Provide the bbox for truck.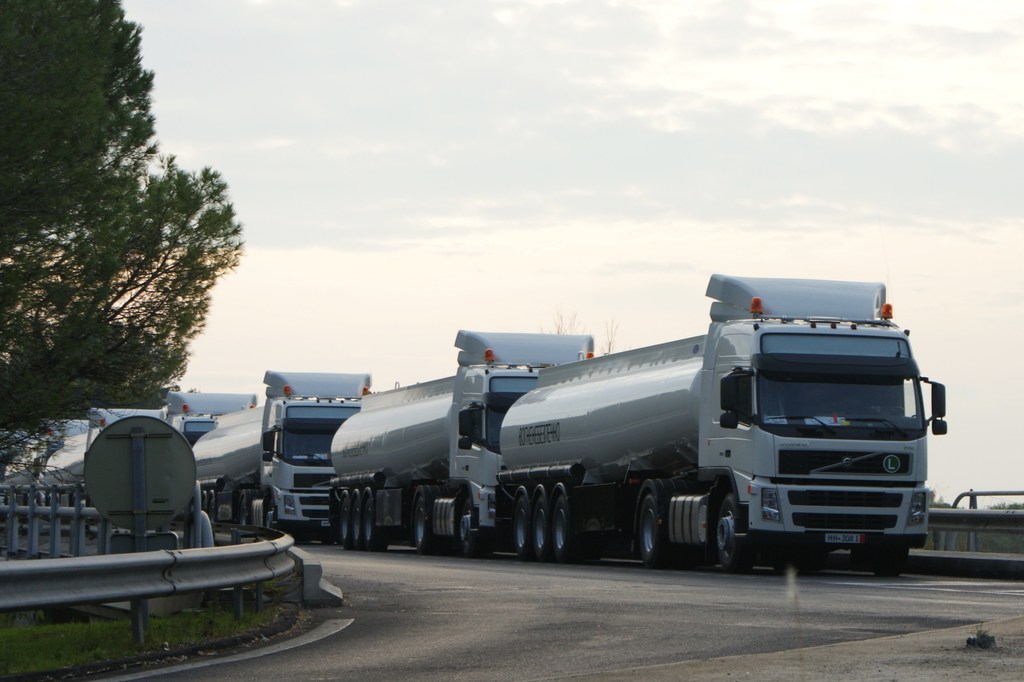
l=44, t=406, r=172, b=534.
